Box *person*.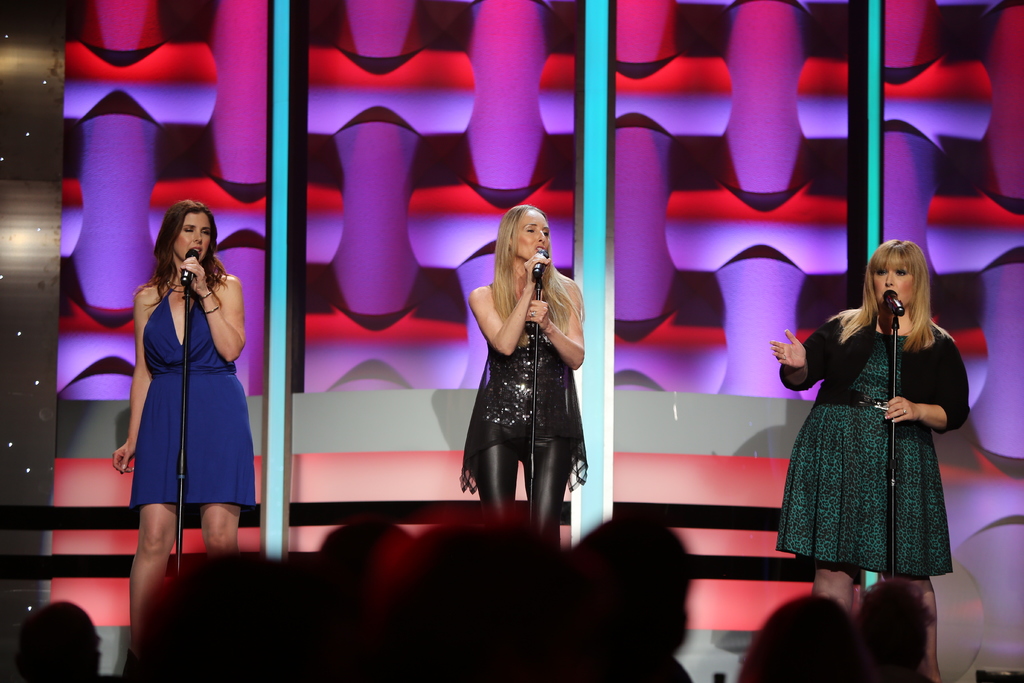
box=[453, 194, 593, 555].
